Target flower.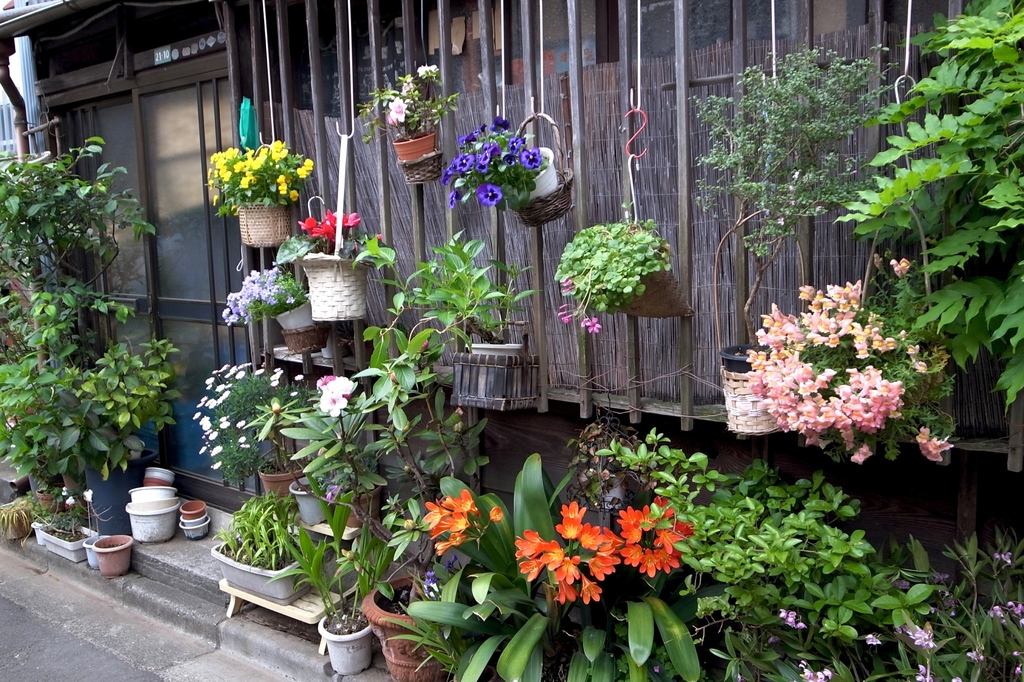
Target region: {"x1": 422, "y1": 571, "x2": 441, "y2": 586}.
